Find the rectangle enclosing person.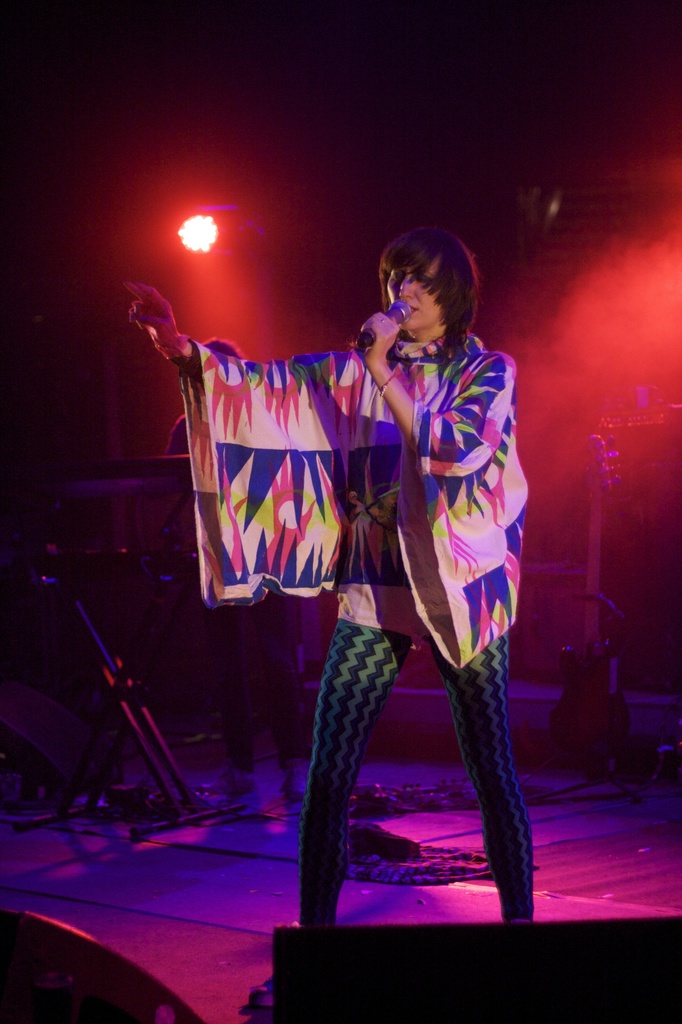
rect(227, 241, 546, 938).
